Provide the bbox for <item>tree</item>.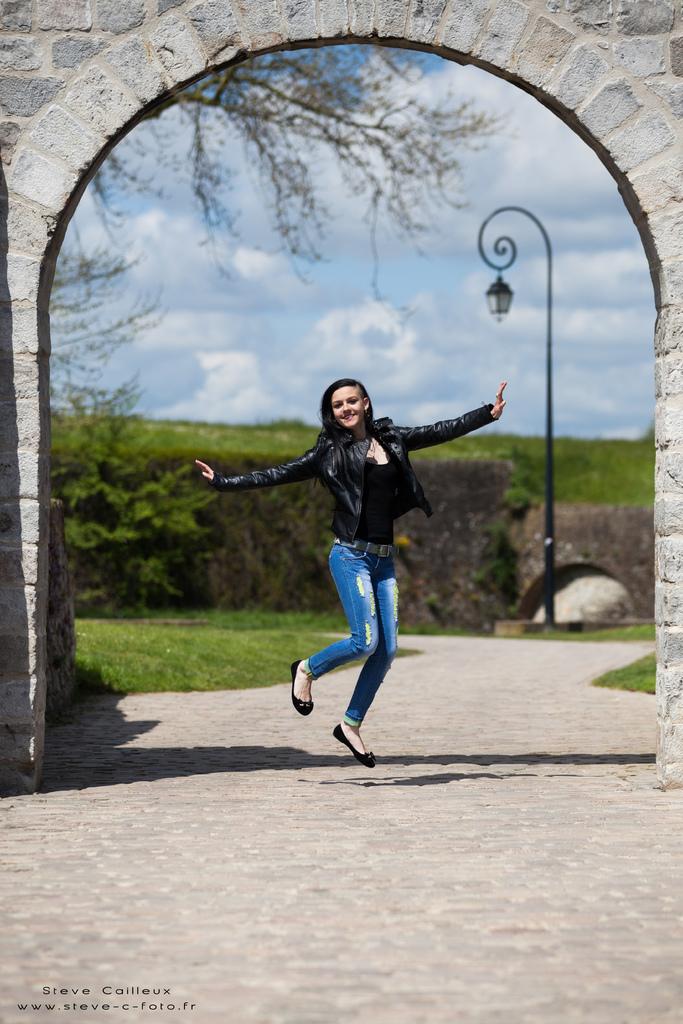
58/375/233/623.
